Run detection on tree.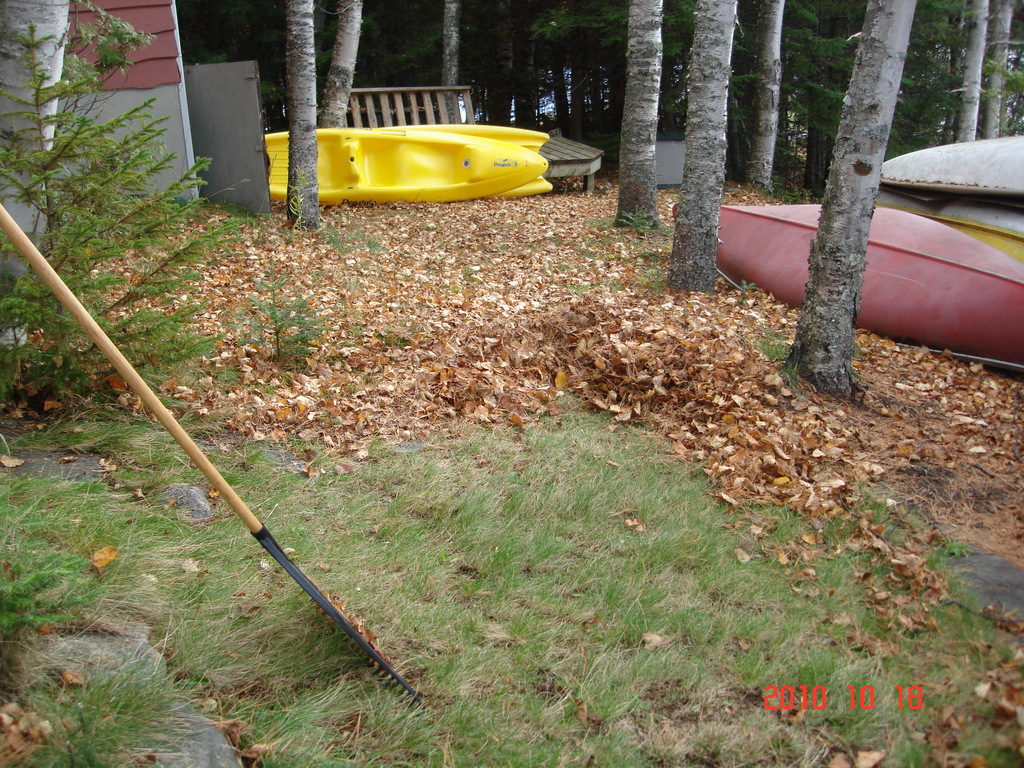
Result: (586,0,630,147).
